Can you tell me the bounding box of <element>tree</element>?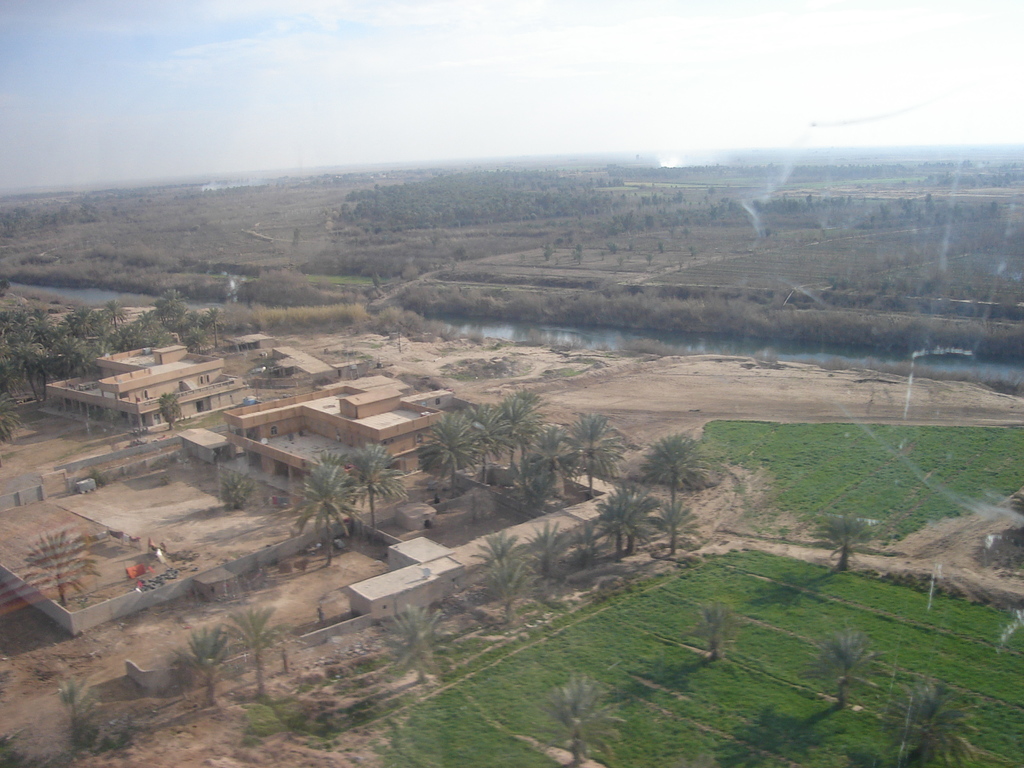
box=[341, 435, 404, 524].
